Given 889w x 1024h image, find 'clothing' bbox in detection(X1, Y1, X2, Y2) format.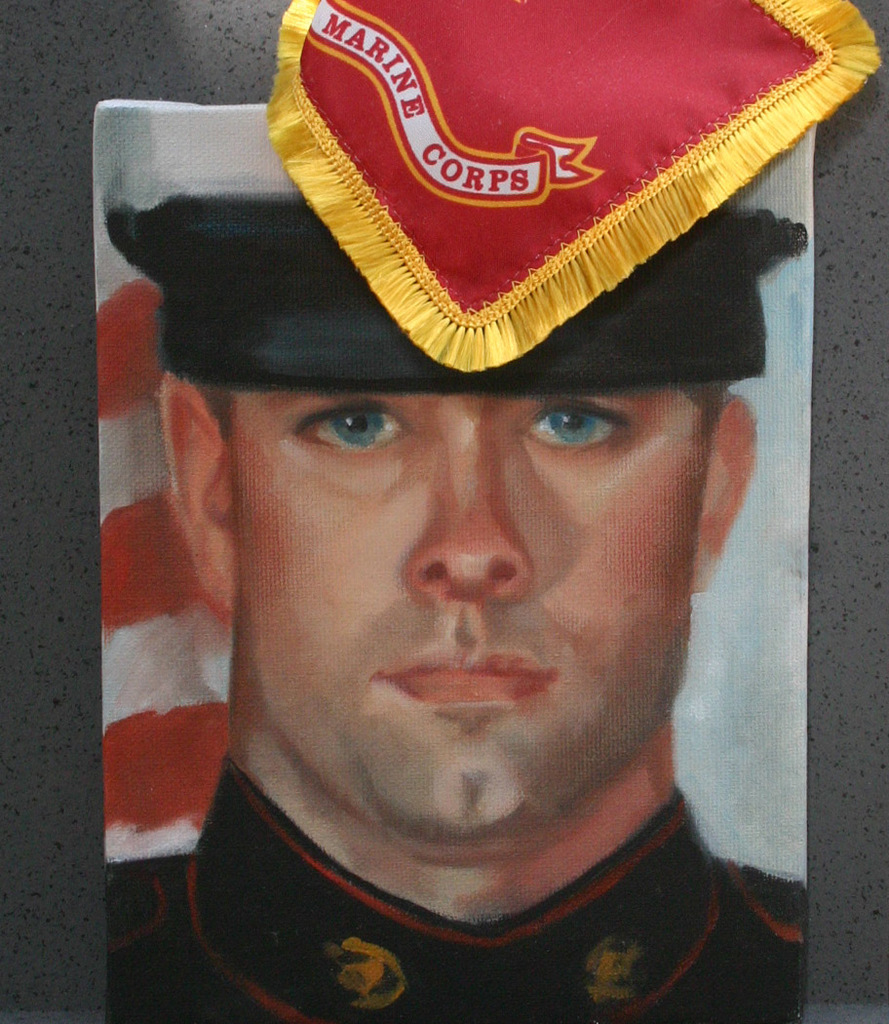
detection(96, 736, 853, 1003).
